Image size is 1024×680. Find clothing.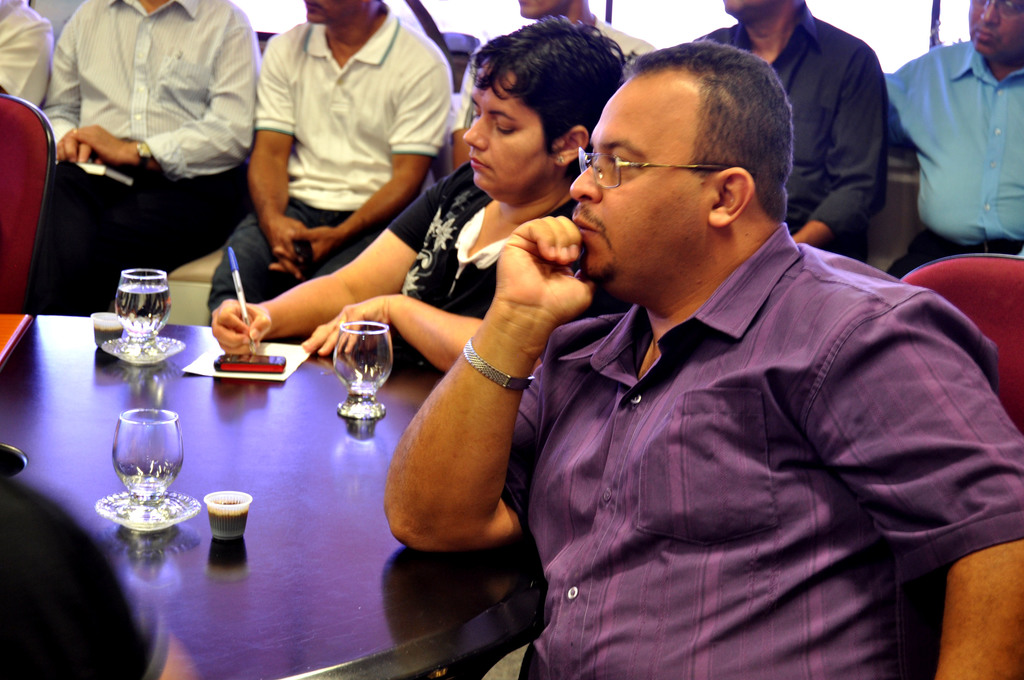
box=[388, 164, 584, 361].
